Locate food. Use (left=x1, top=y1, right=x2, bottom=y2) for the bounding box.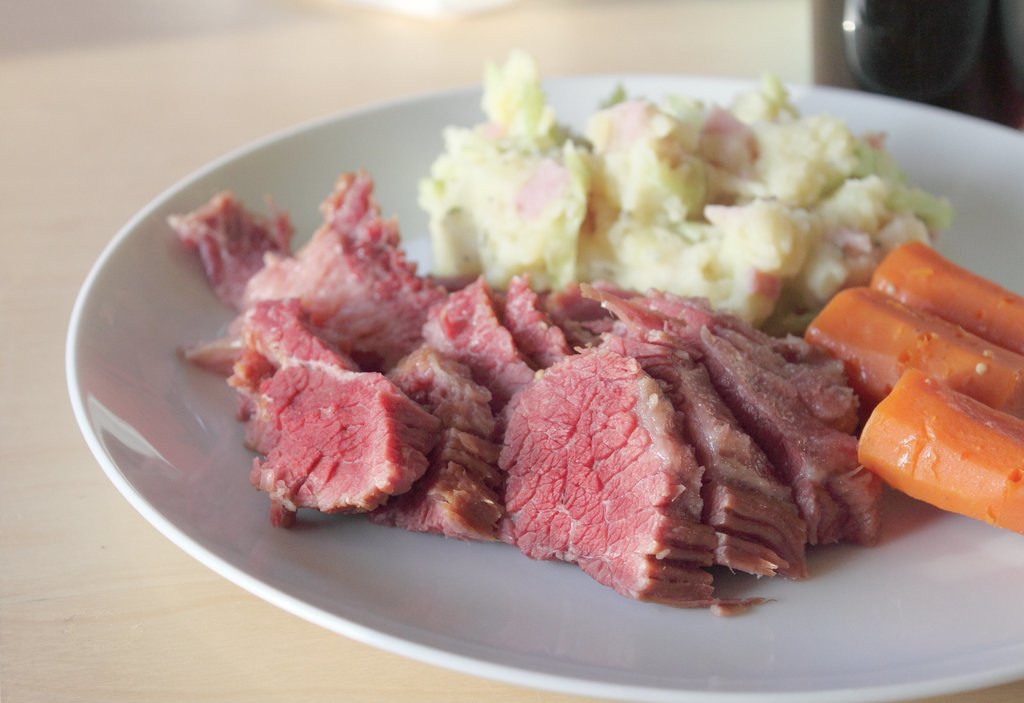
(left=809, top=285, right=1023, bottom=421).
